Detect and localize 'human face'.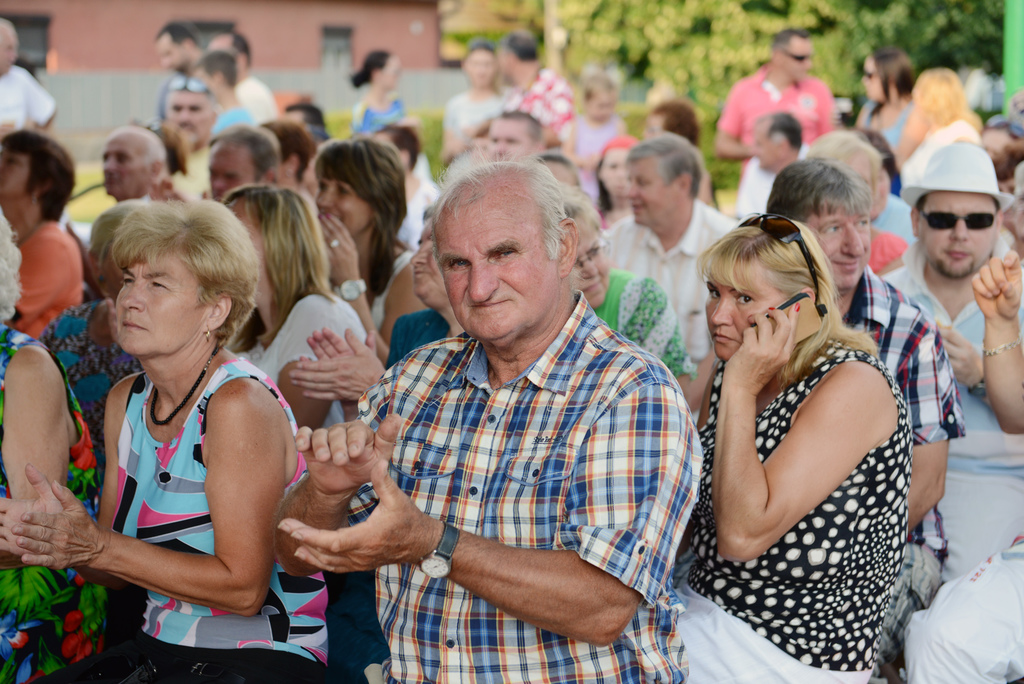
Localized at 486,115,533,161.
